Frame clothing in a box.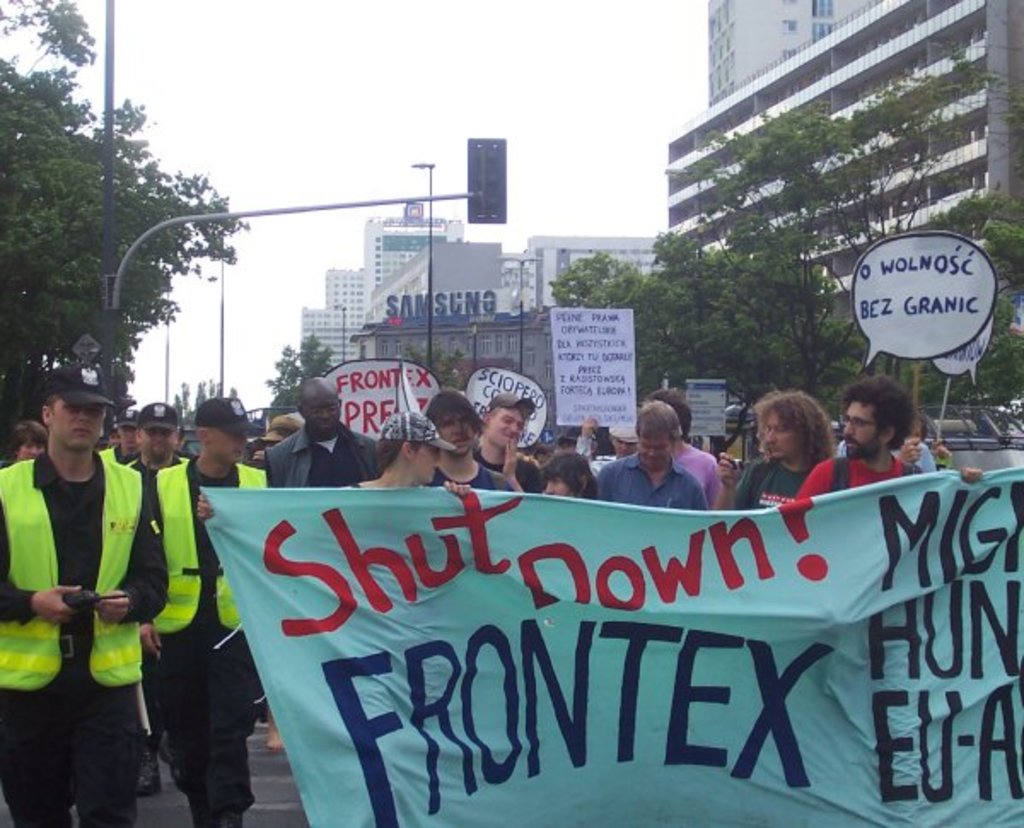
{"x1": 674, "y1": 444, "x2": 719, "y2": 510}.
